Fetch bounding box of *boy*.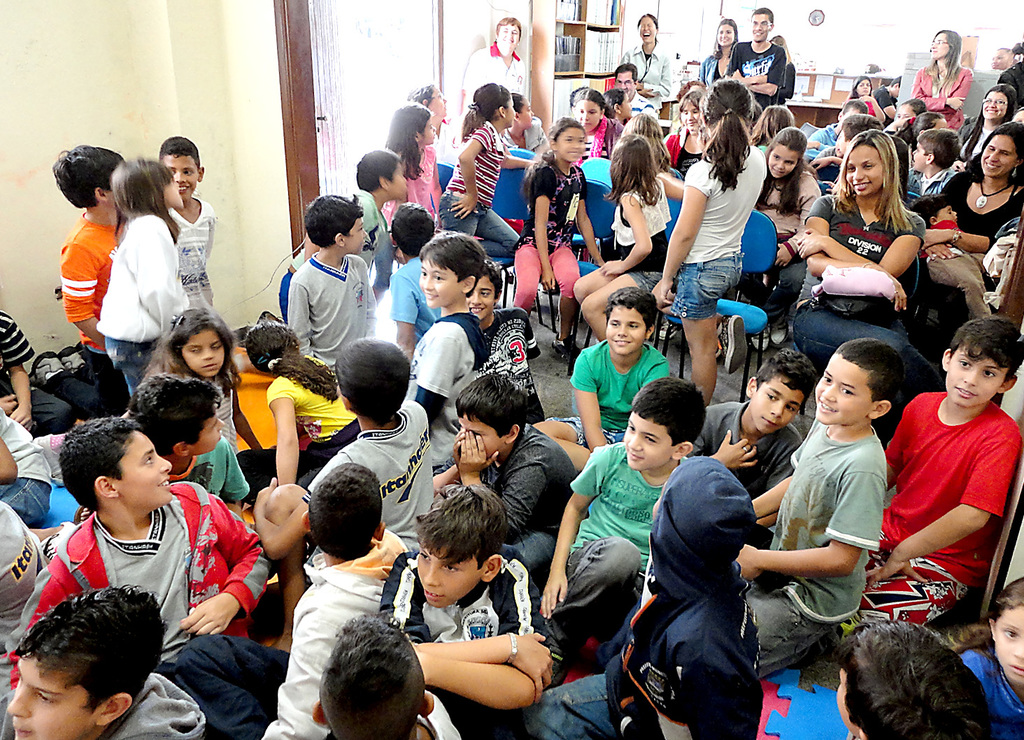
Bbox: locate(738, 339, 904, 683).
